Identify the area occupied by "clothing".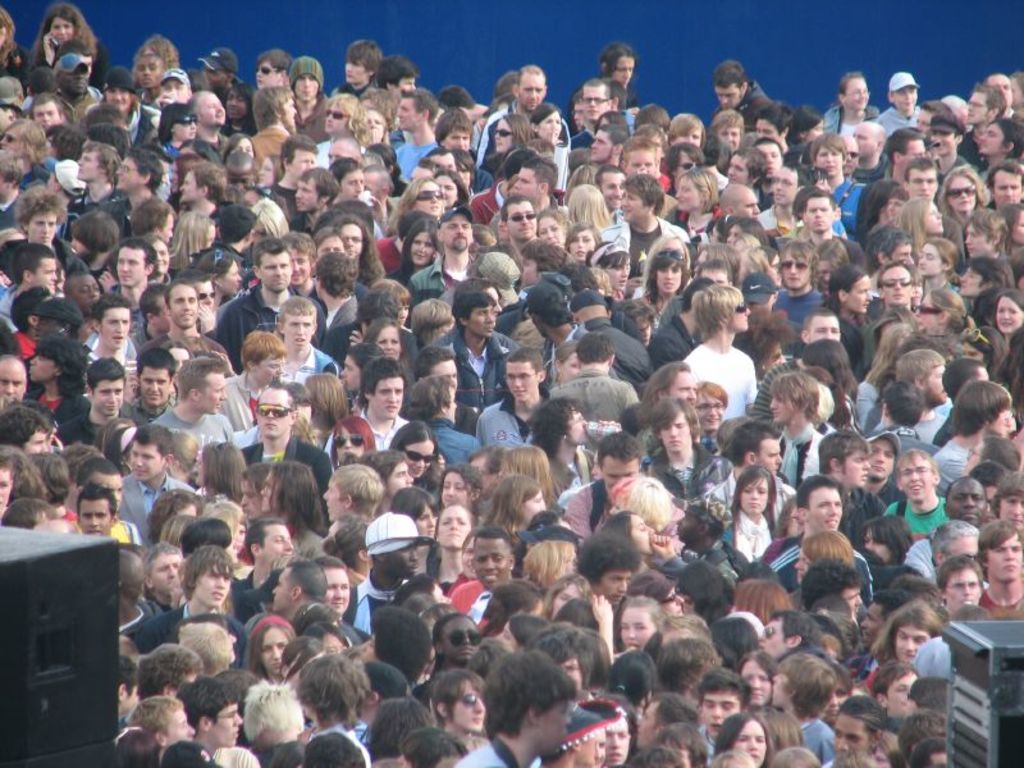
Area: (840, 314, 867, 379).
